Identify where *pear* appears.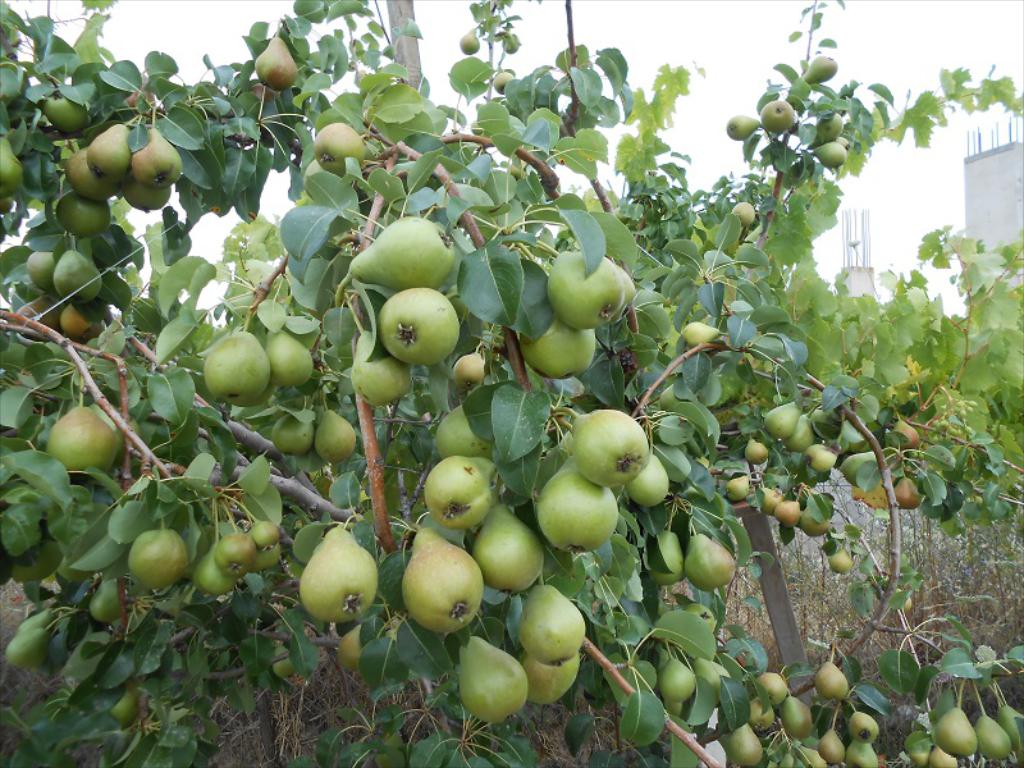
Appears at (751,484,780,512).
